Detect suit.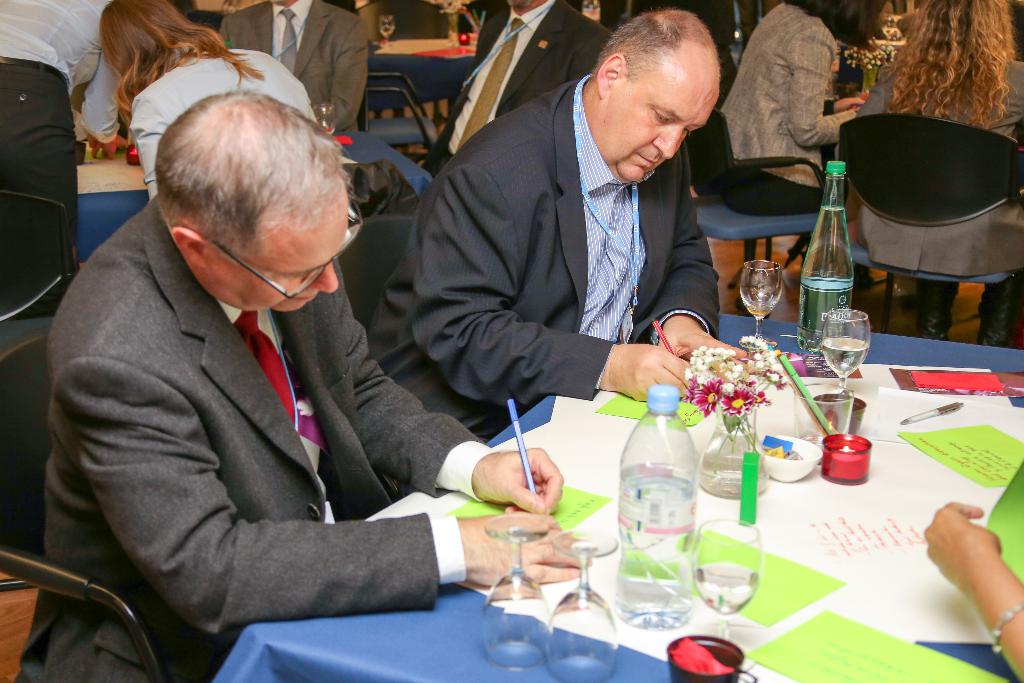
Detected at <box>409,29,765,464</box>.
